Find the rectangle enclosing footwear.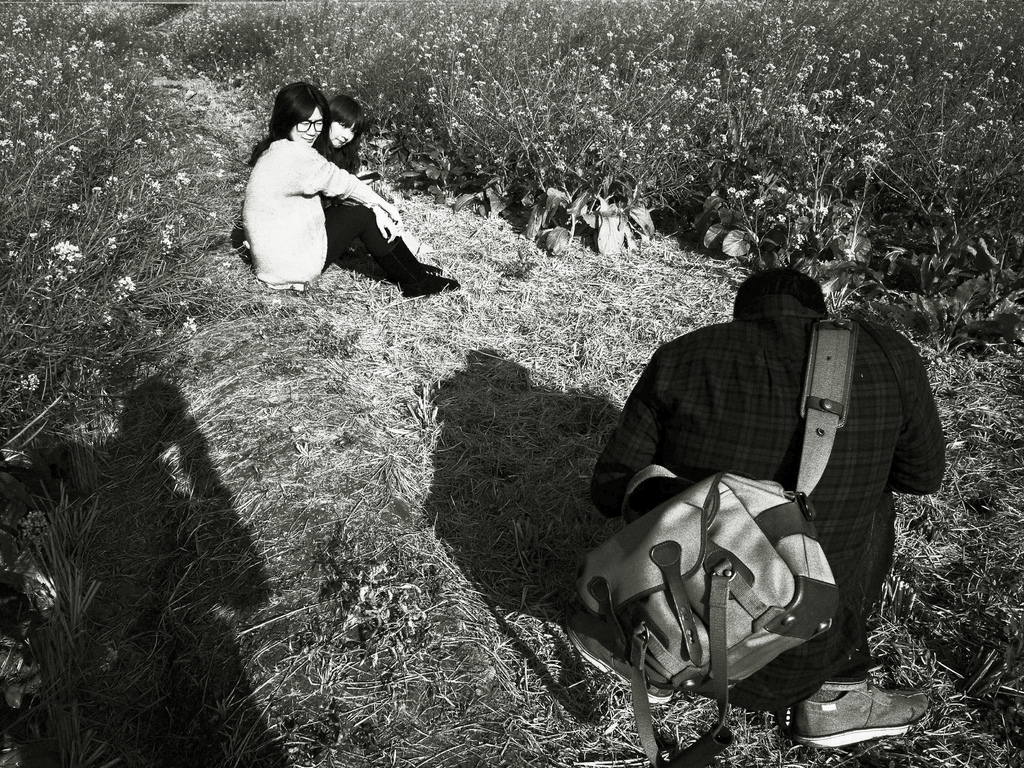
BBox(781, 681, 928, 751).
